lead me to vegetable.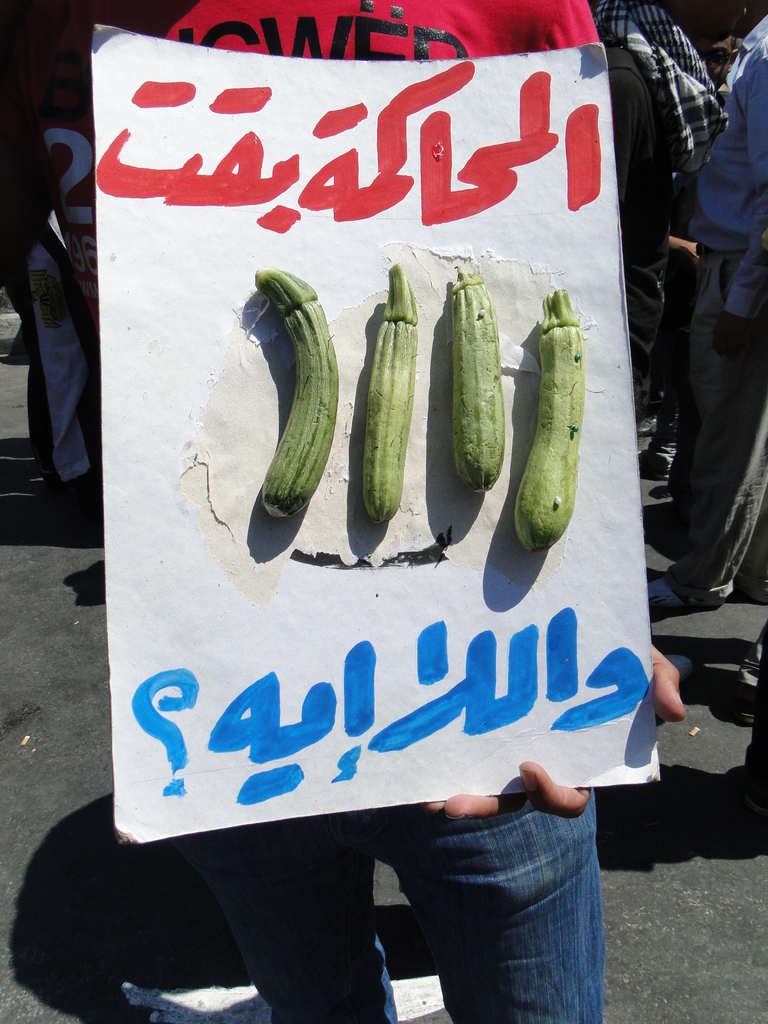
Lead to bbox(363, 264, 415, 526).
